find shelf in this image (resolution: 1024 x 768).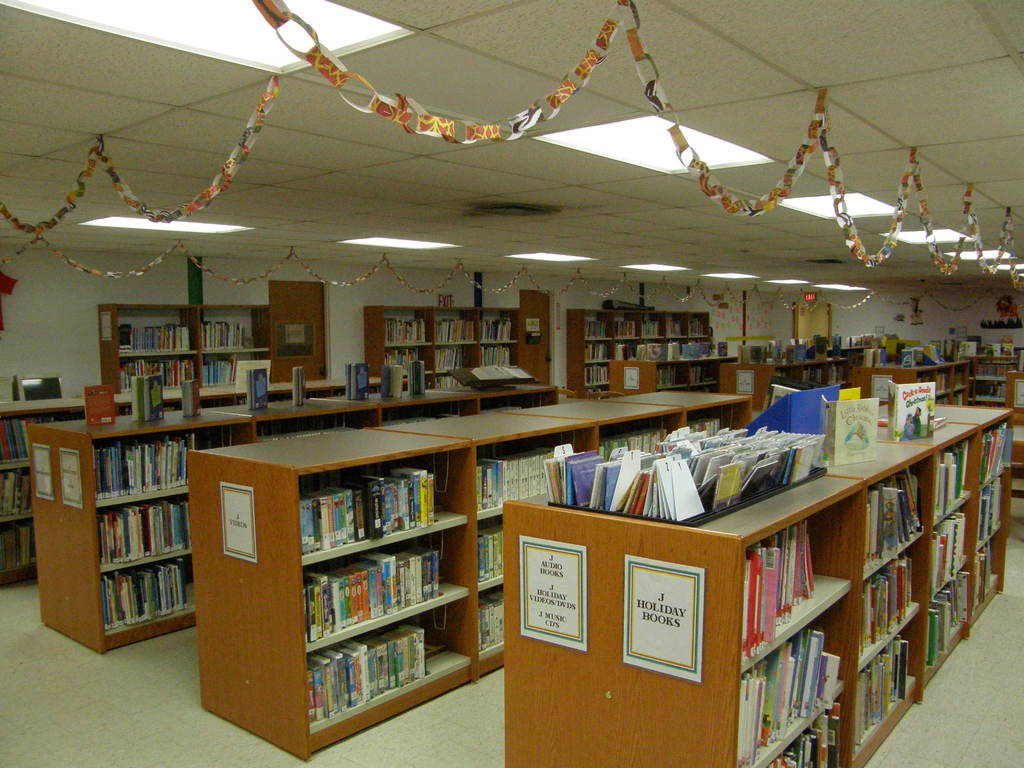
x1=96, y1=280, x2=330, y2=388.
